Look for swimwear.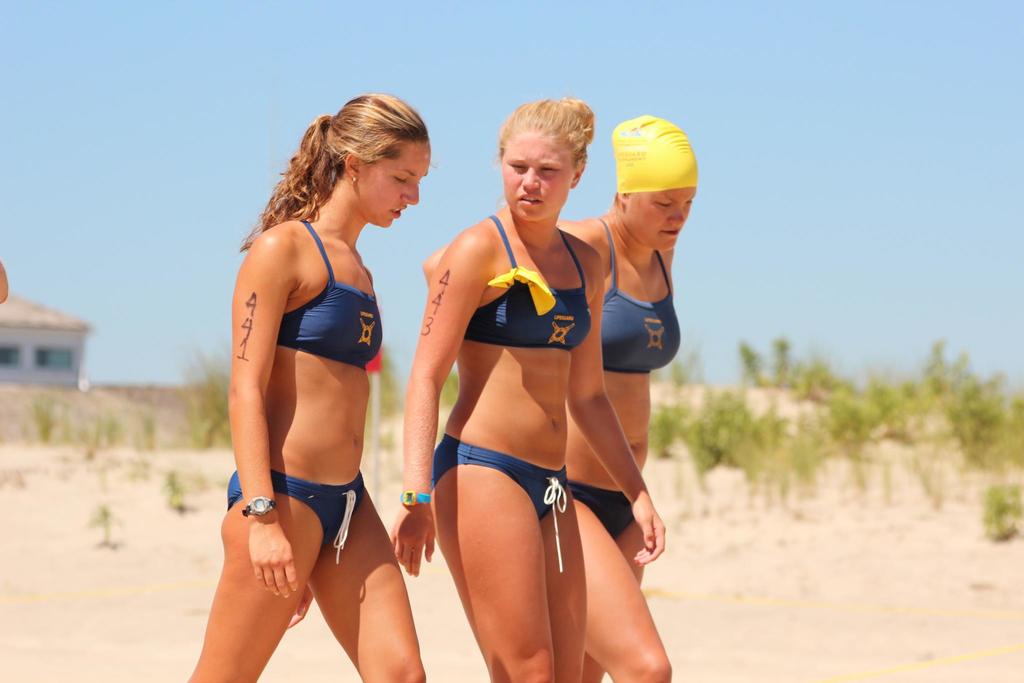
Found: box=[604, 215, 682, 374].
